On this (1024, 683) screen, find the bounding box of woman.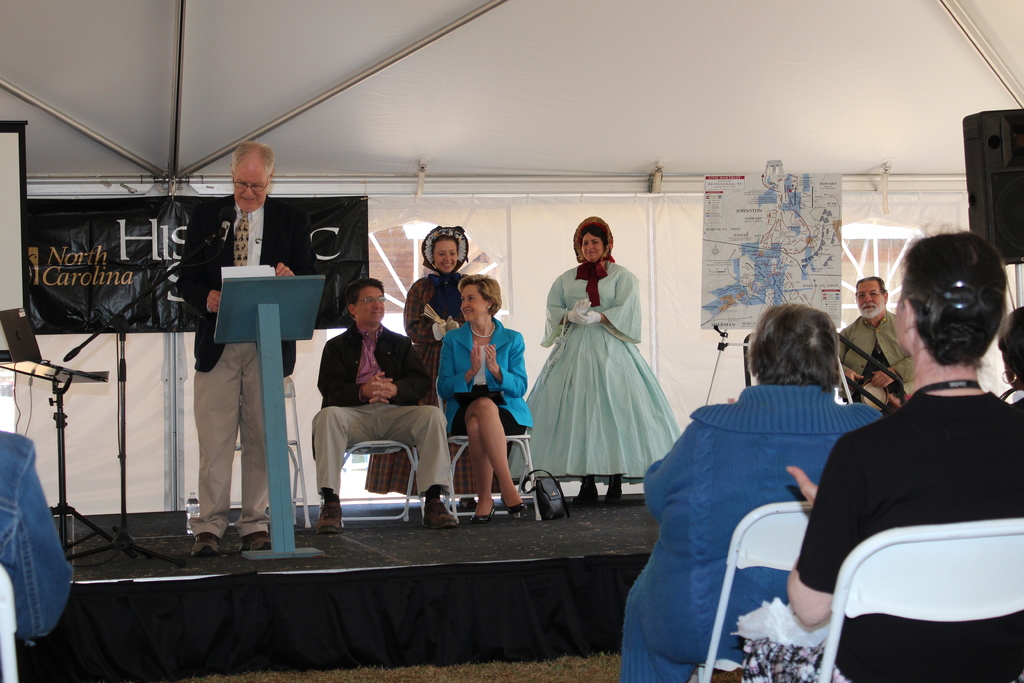
Bounding box: {"left": 997, "top": 308, "right": 1023, "bottom": 409}.
